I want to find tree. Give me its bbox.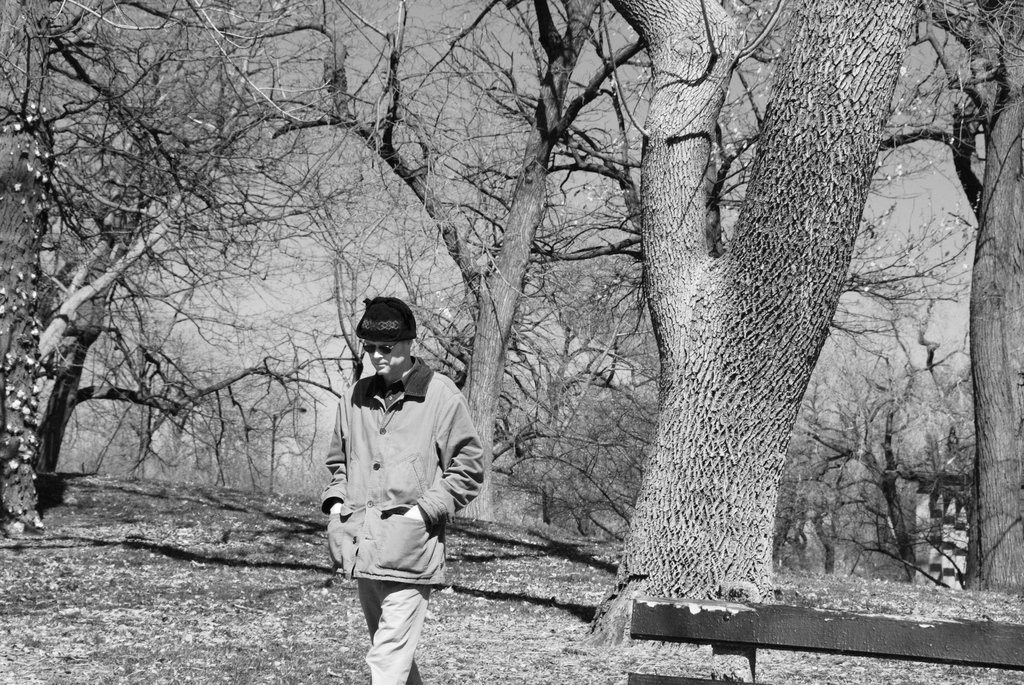
<region>15, 42, 303, 553</region>.
